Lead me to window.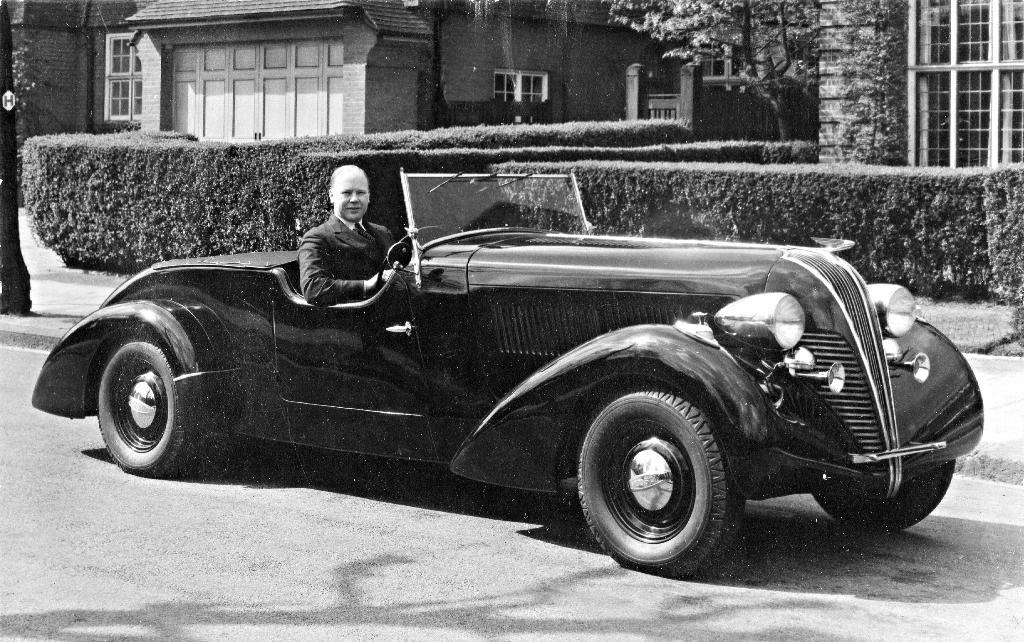
Lead to (left=897, top=6, right=1014, bottom=181).
